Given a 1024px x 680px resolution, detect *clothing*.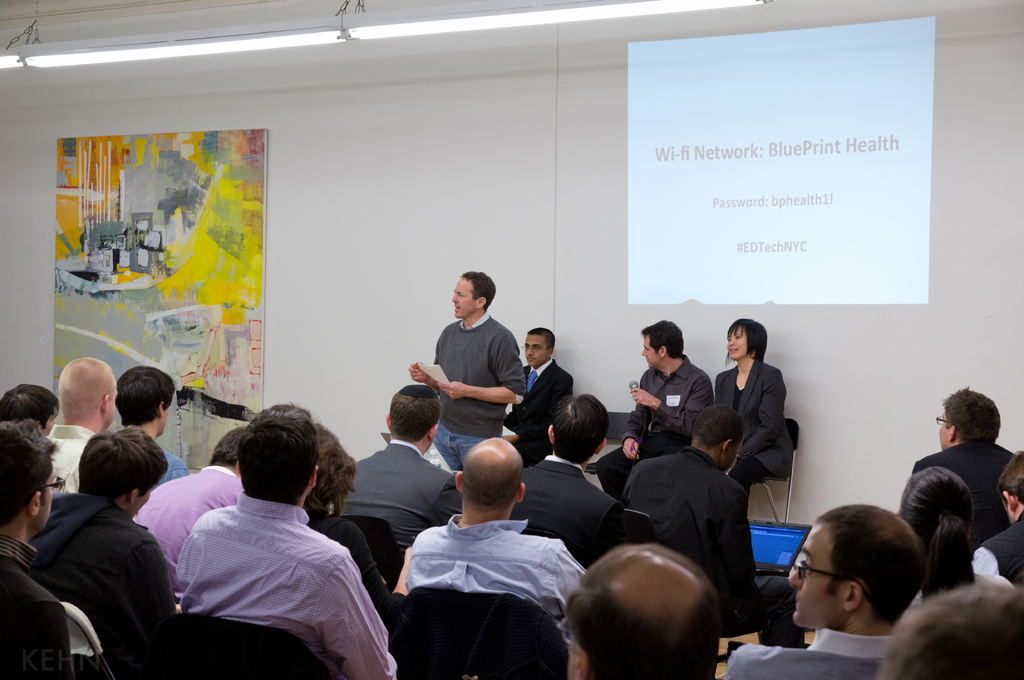
719 621 893 679.
